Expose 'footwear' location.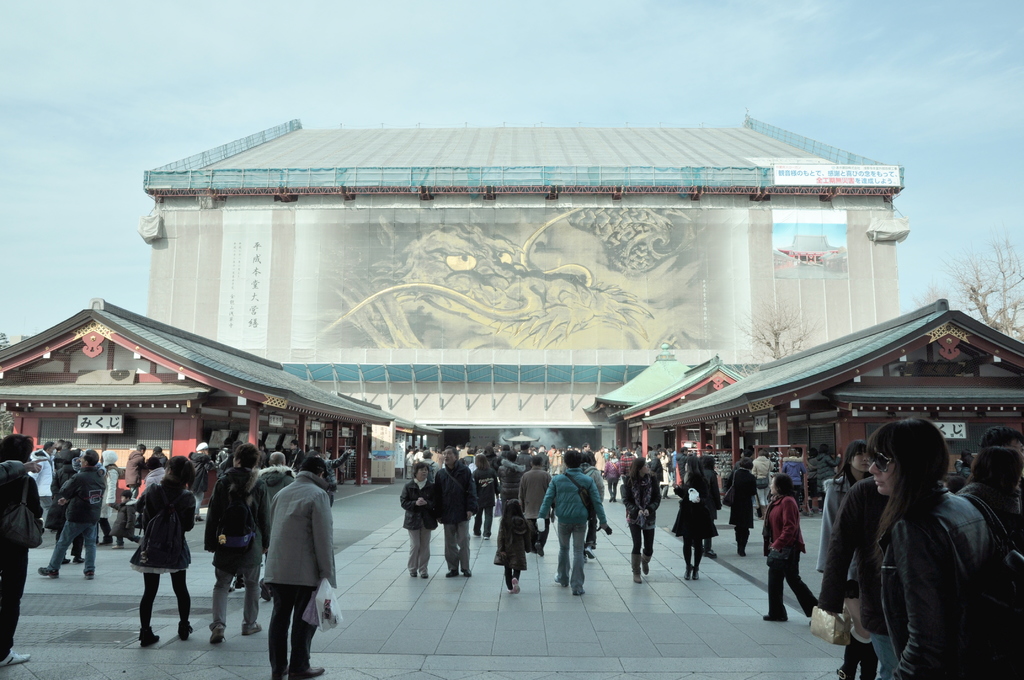
Exposed at locate(573, 590, 584, 595).
